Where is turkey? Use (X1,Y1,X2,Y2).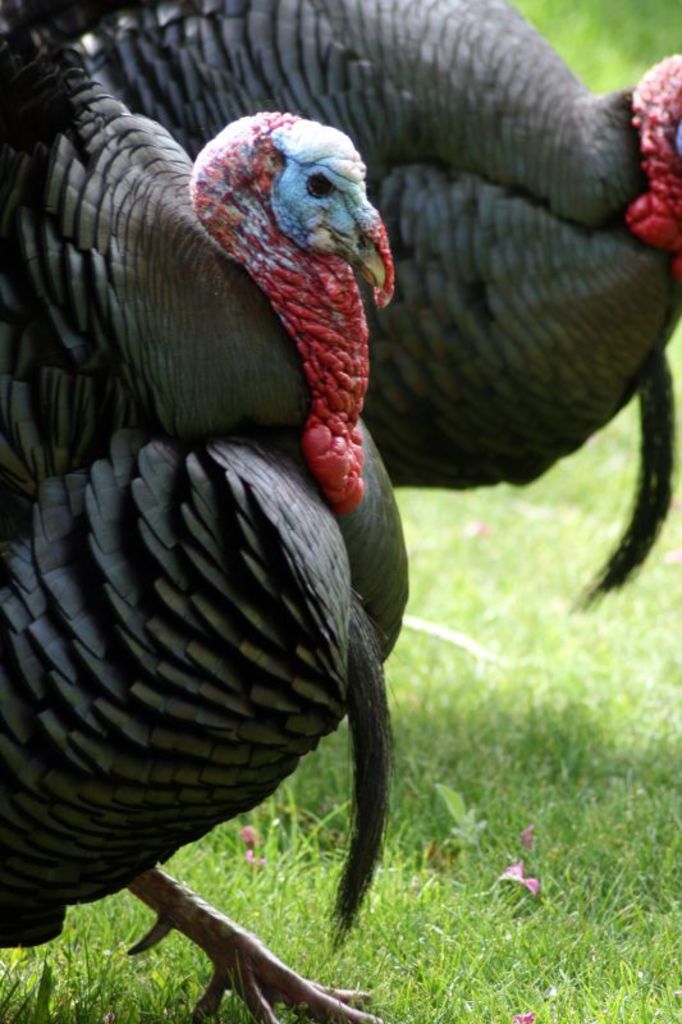
(22,0,681,616).
